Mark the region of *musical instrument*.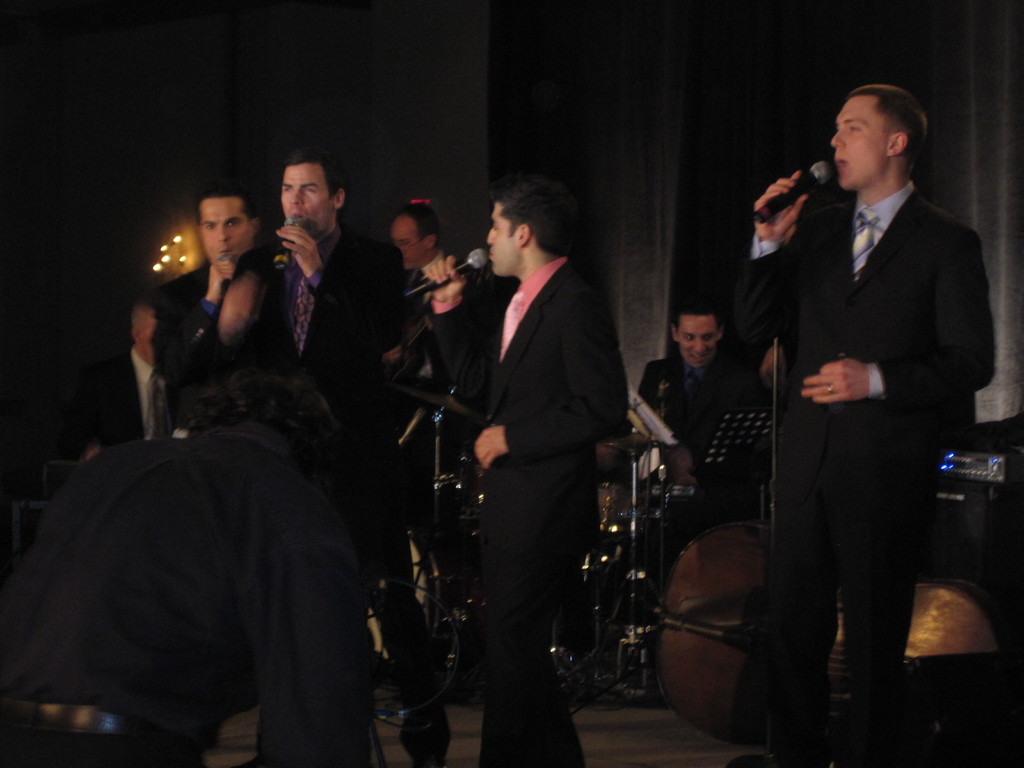
Region: 396 383 484 425.
